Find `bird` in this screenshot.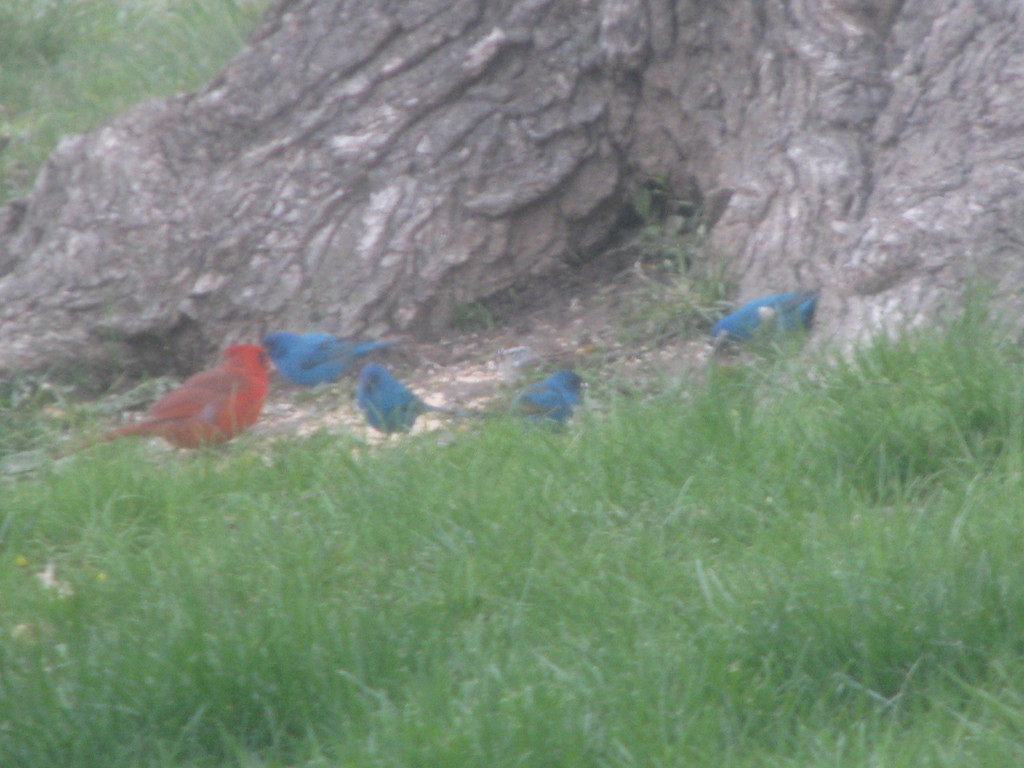
The bounding box for `bird` is <bbox>265, 323, 406, 421</bbox>.
